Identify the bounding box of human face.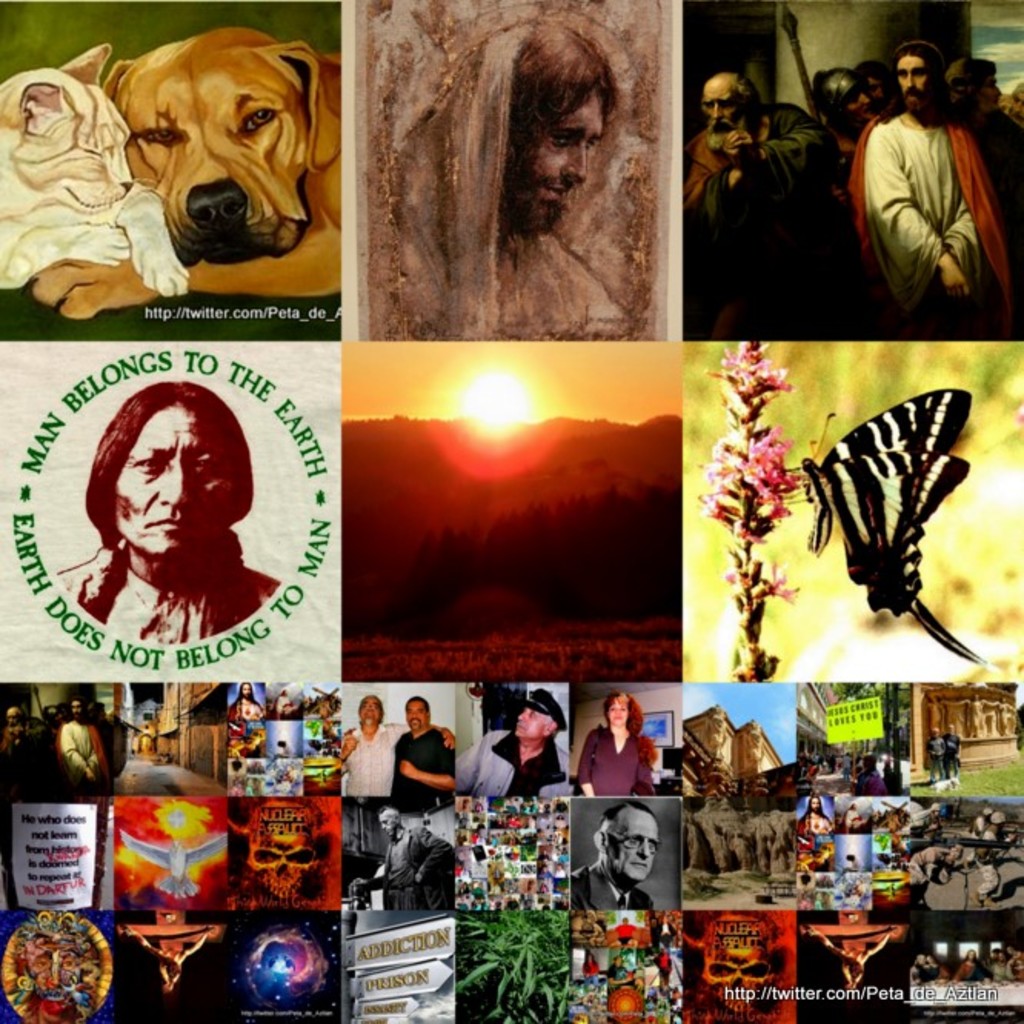
BBox(380, 815, 400, 830).
